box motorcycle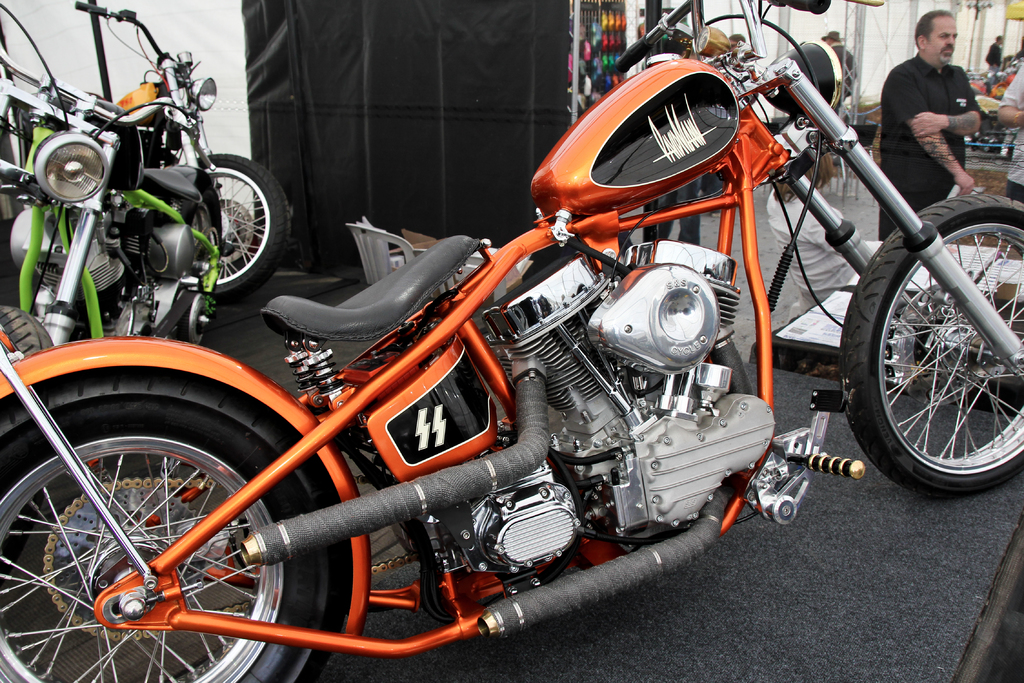
box(0, 0, 1022, 682)
